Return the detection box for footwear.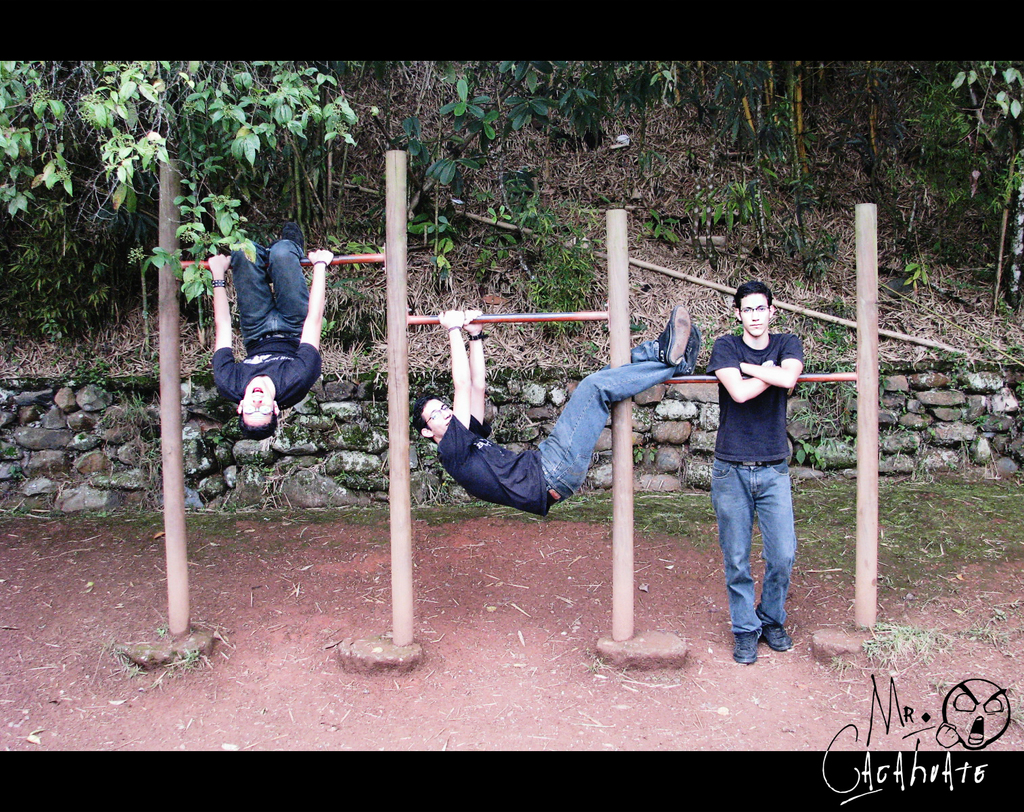
rect(737, 631, 758, 669).
